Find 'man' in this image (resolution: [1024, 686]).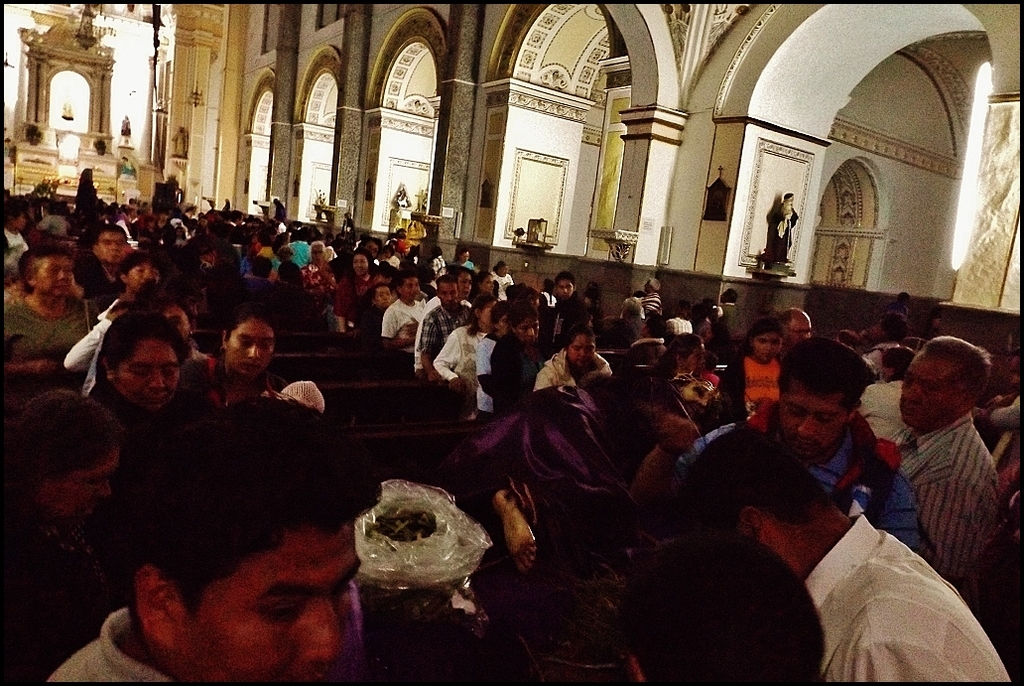
{"left": 668, "top": 334, "right": 922, "bottom": 551}.
